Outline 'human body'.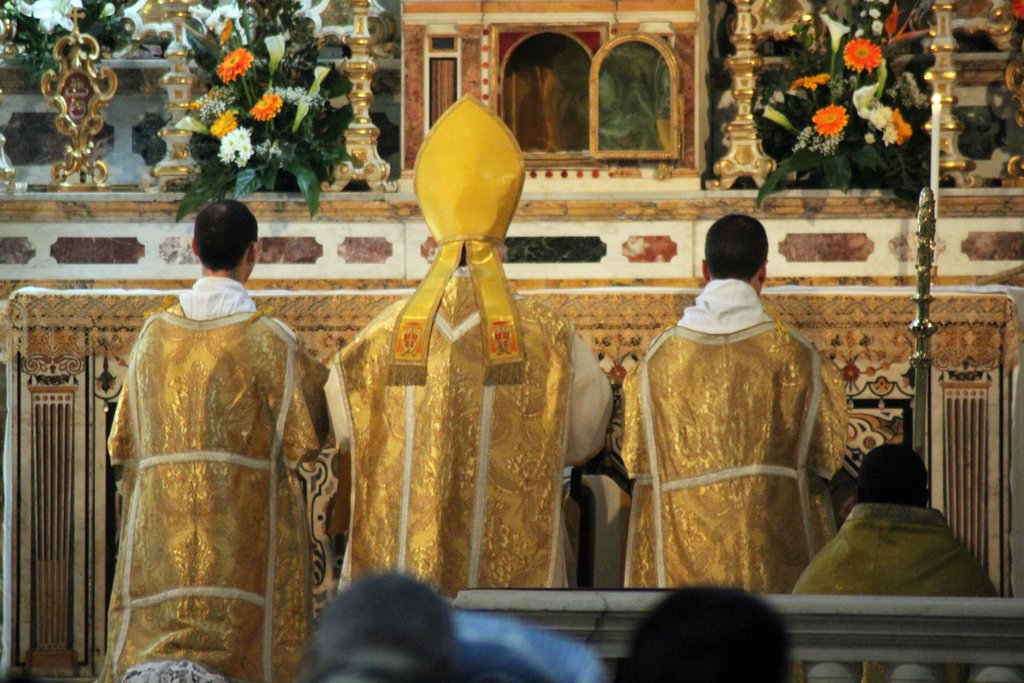
Outline: bbox(787, 440, 995, 608).
